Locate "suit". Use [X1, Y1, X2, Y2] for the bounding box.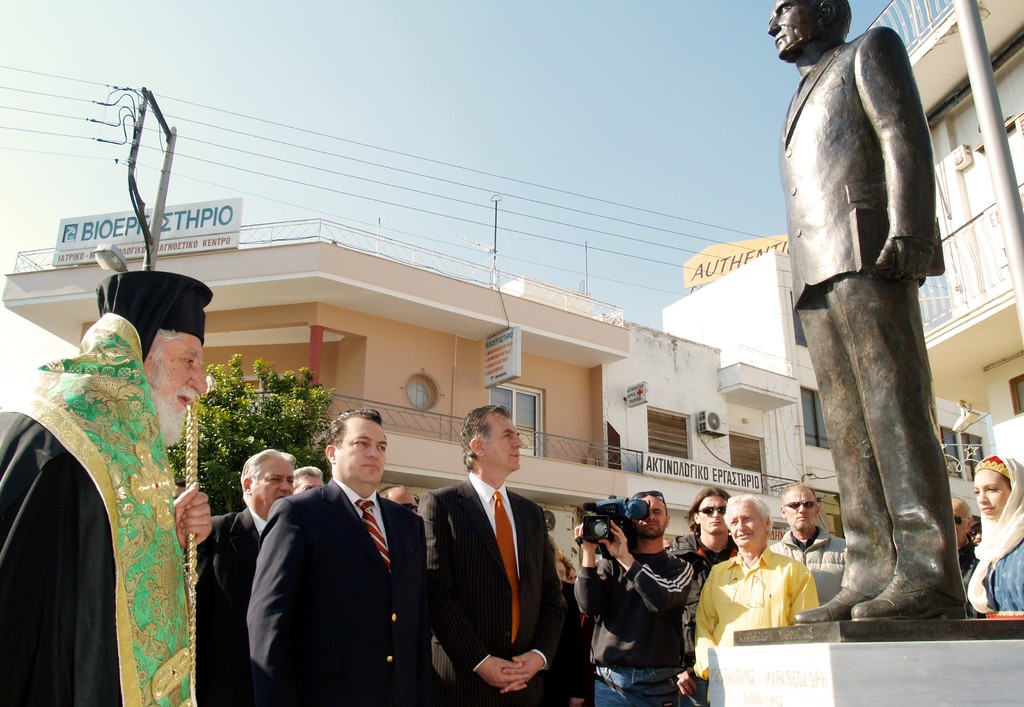
[182, 505, 268, 706].
